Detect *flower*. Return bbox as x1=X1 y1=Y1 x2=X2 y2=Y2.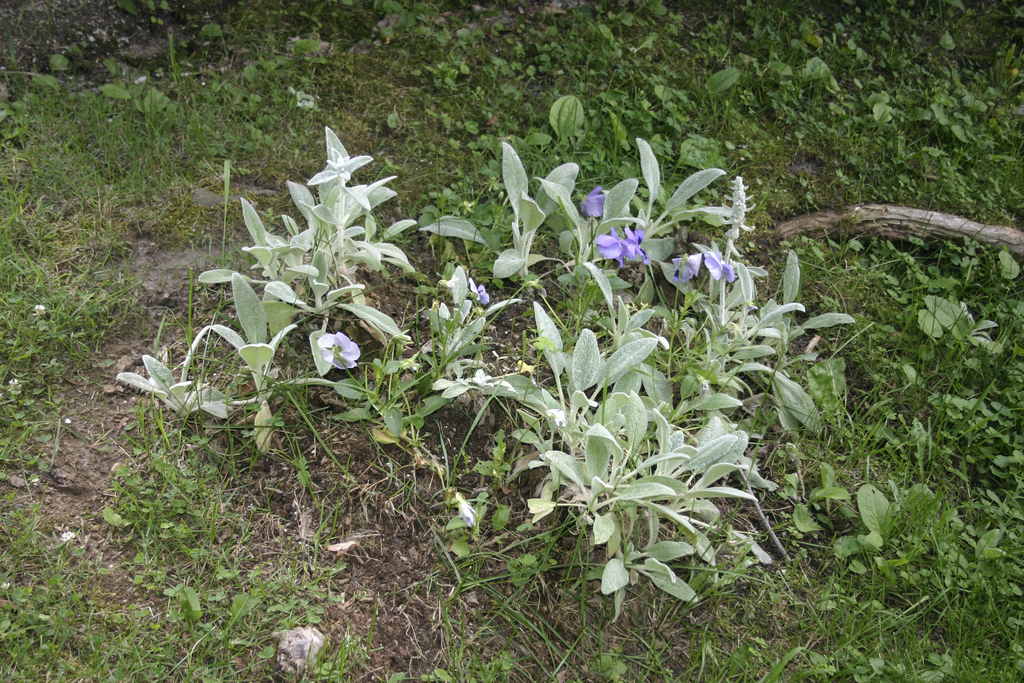
x1=593 y1=221 x2=647 y2=268.
